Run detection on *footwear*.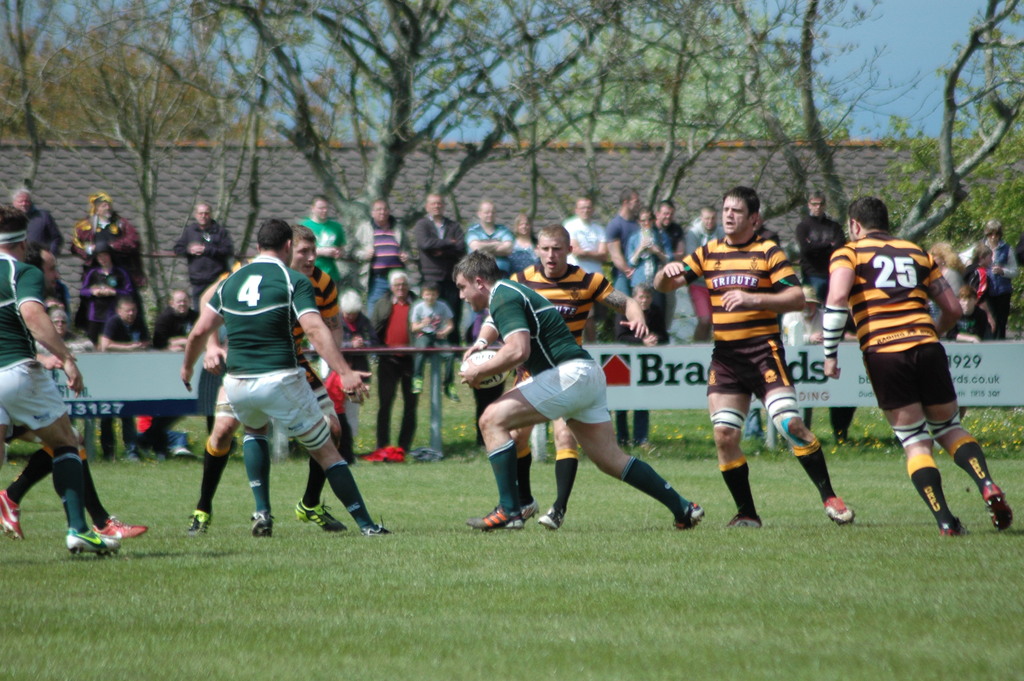
Result: {"left": 940, "top": 515, "right": 970, "bottom": 536}.
